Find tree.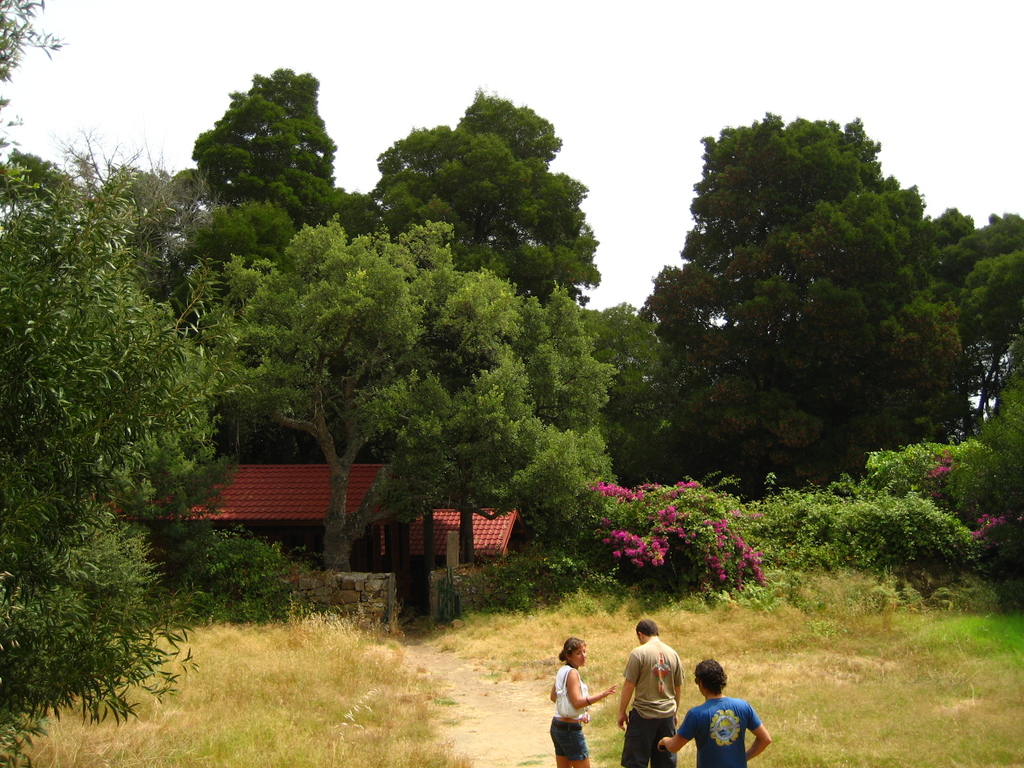
bbox(0, 0, 223, 767).
